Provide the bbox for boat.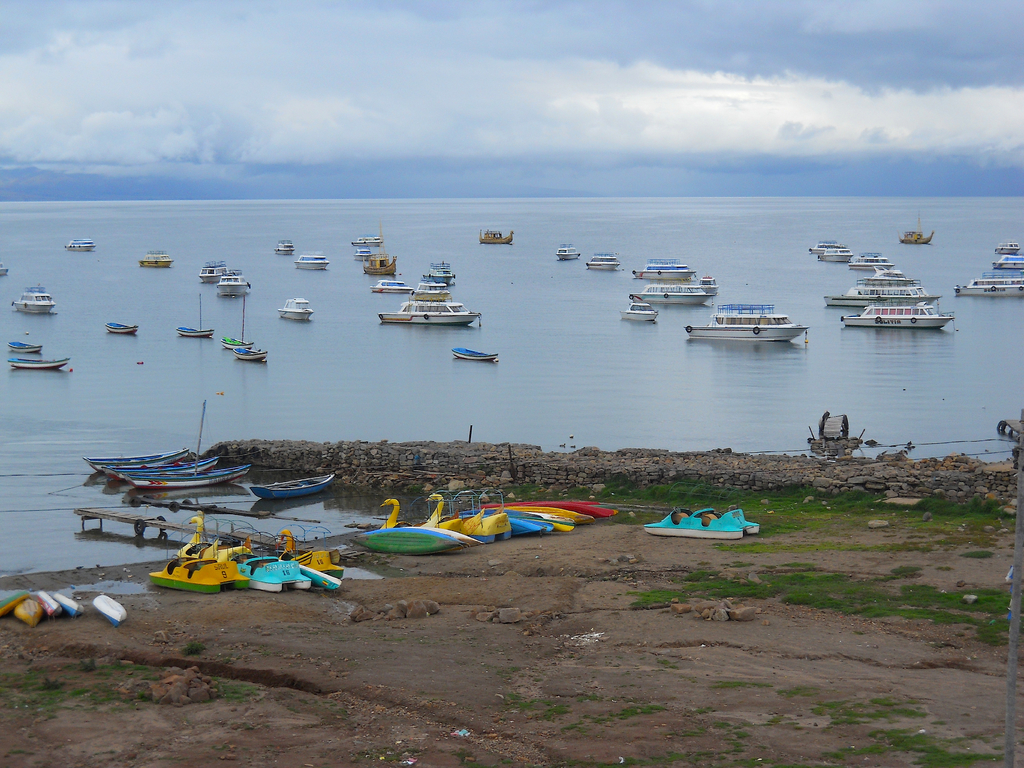
(809, 240, 849, 254).
